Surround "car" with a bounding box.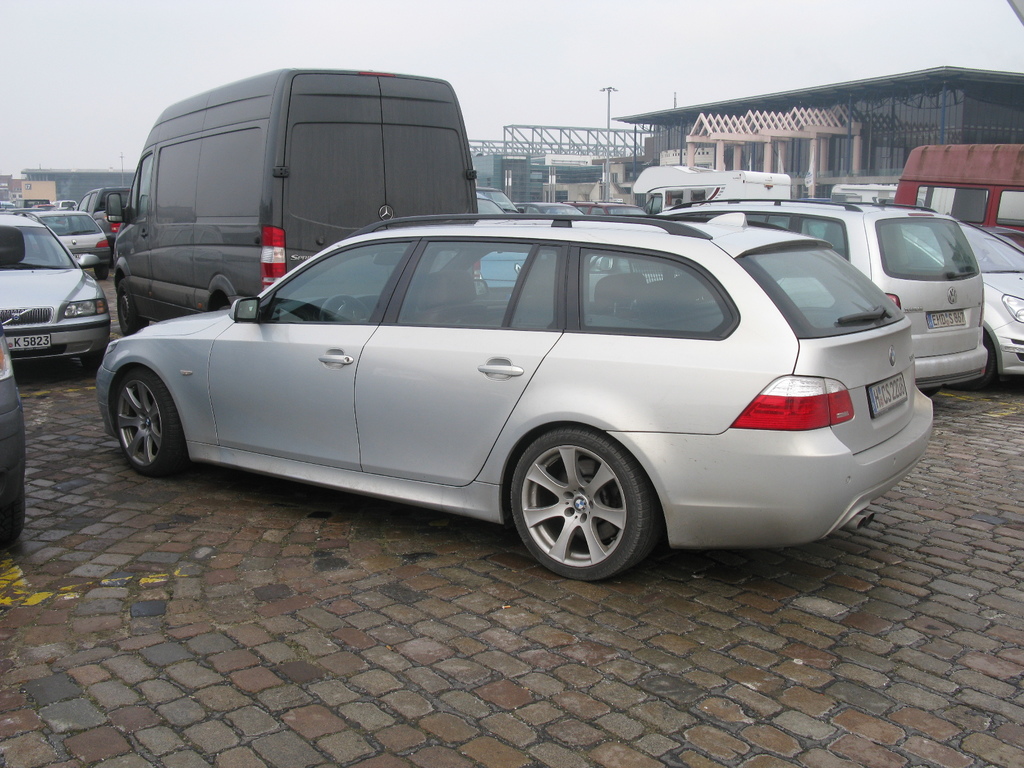
[0,216,110,371].
